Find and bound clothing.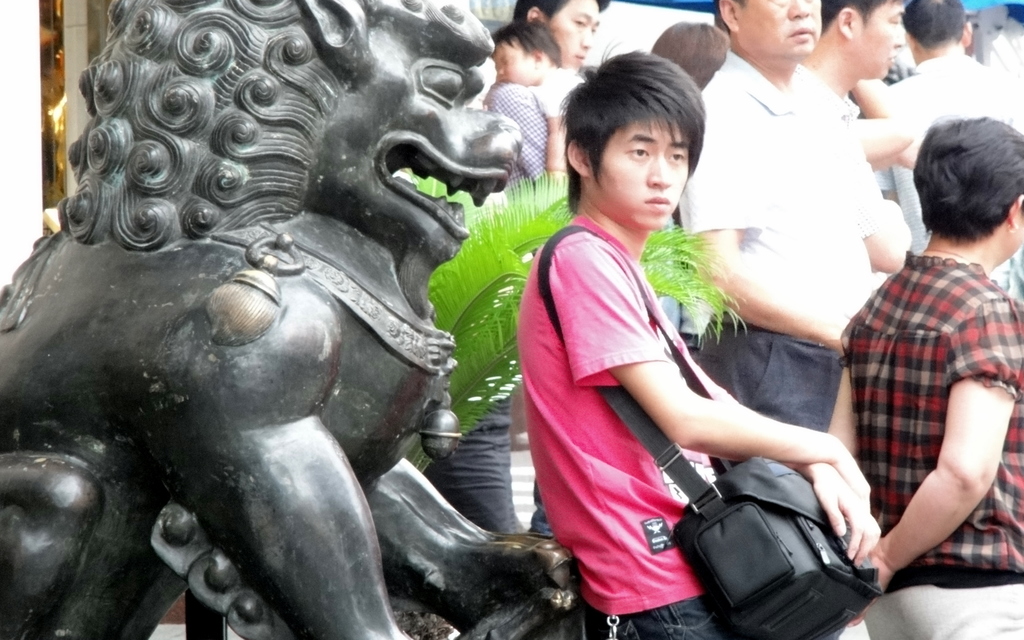
Bound: bbox(862, 581, 1023, 639).
